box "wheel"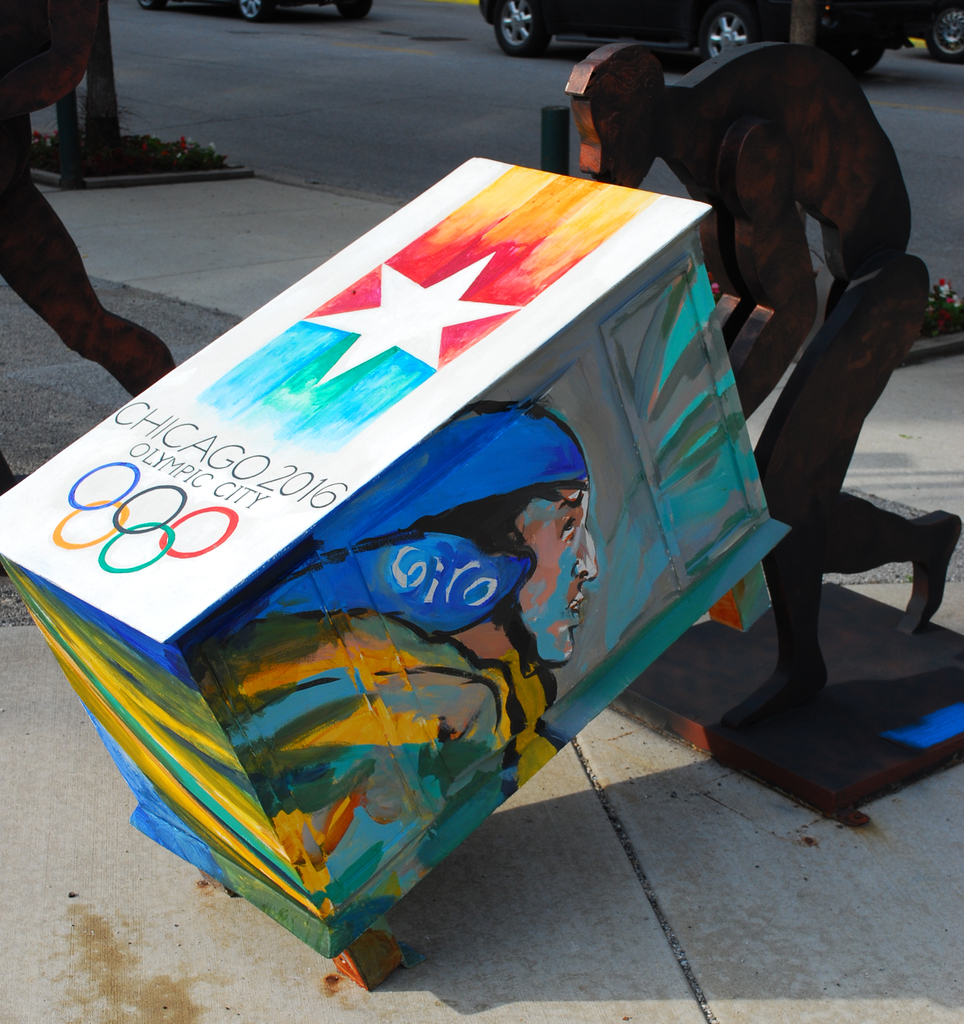
locate(920, 0, 963, 65)
